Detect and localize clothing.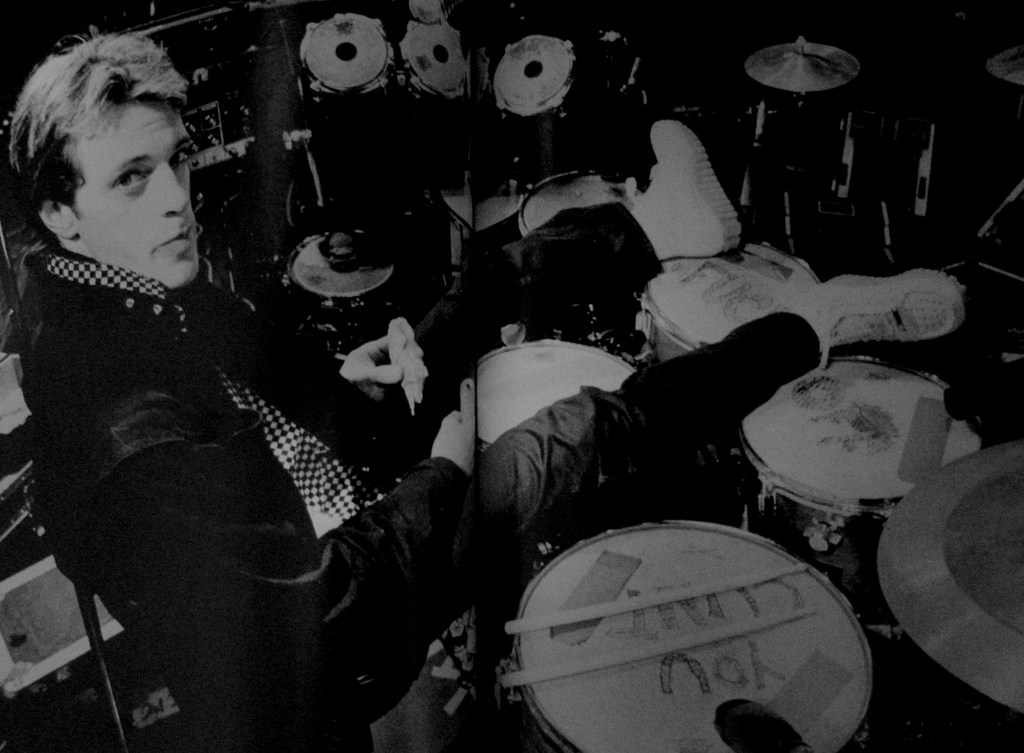
Localized at [left=22, top=197, right=660, bottom=747].
